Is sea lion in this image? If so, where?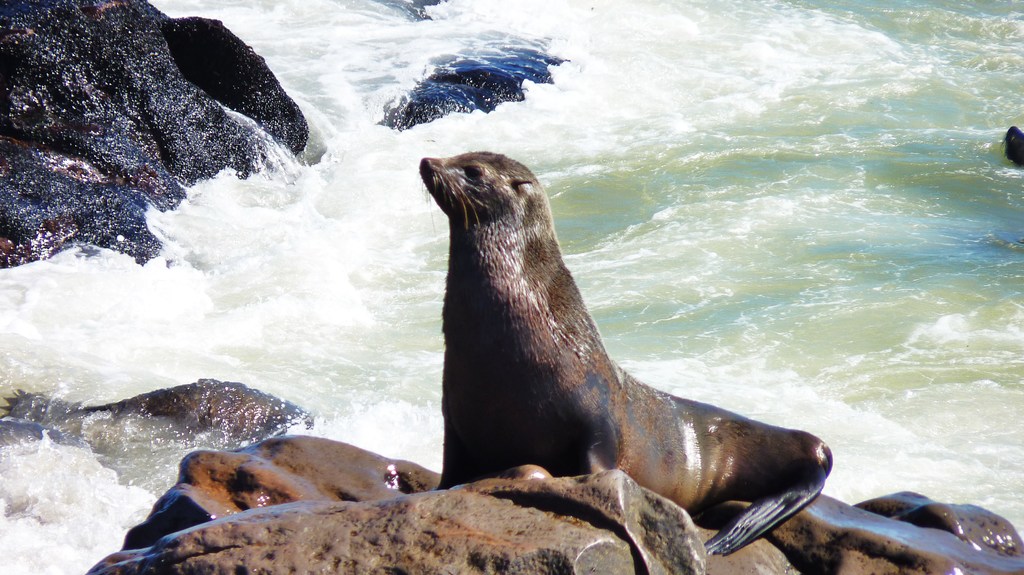
Yes, at {"x1": 419, "y1": 148, "x2": 828, "y2": 556}.
